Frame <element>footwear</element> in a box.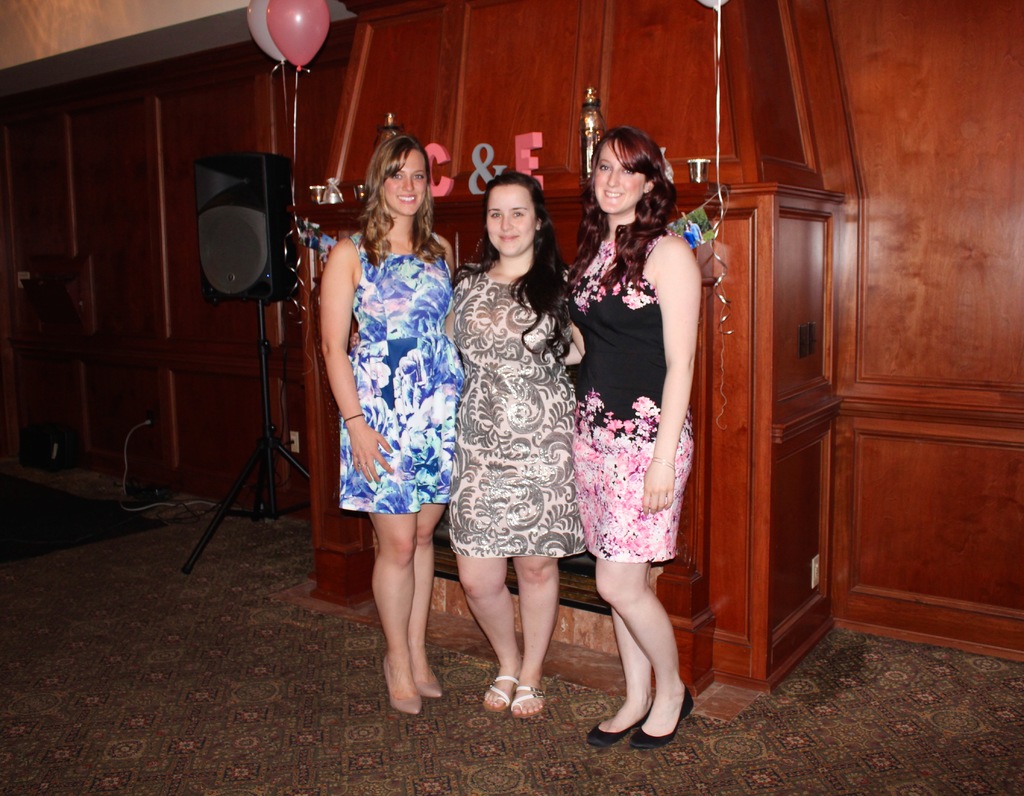
select_region(386, 655, 420, 714).
